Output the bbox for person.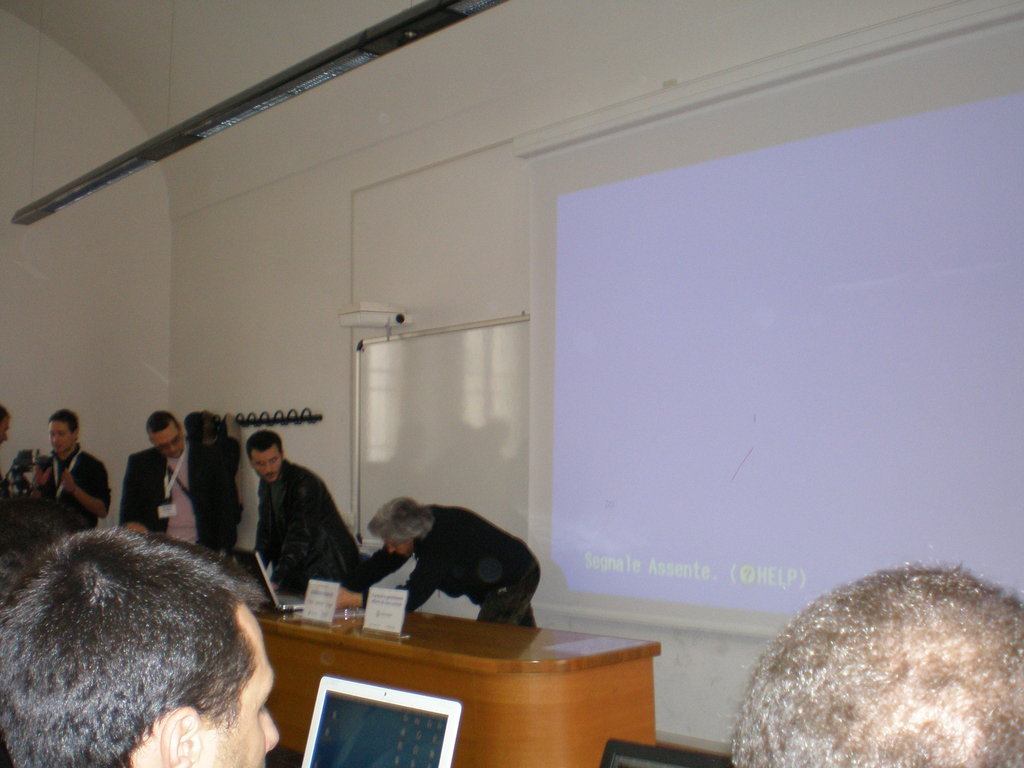
bbox=(257, 429, 372, 588).
